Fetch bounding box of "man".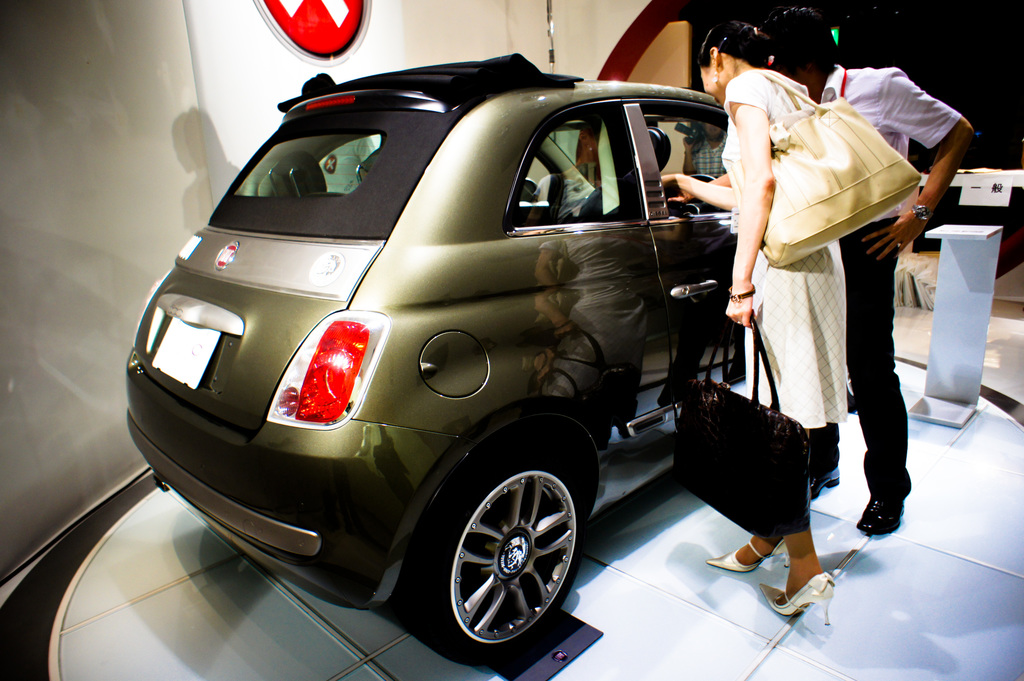
Bbox: box=[705, 8, 966, 525].
